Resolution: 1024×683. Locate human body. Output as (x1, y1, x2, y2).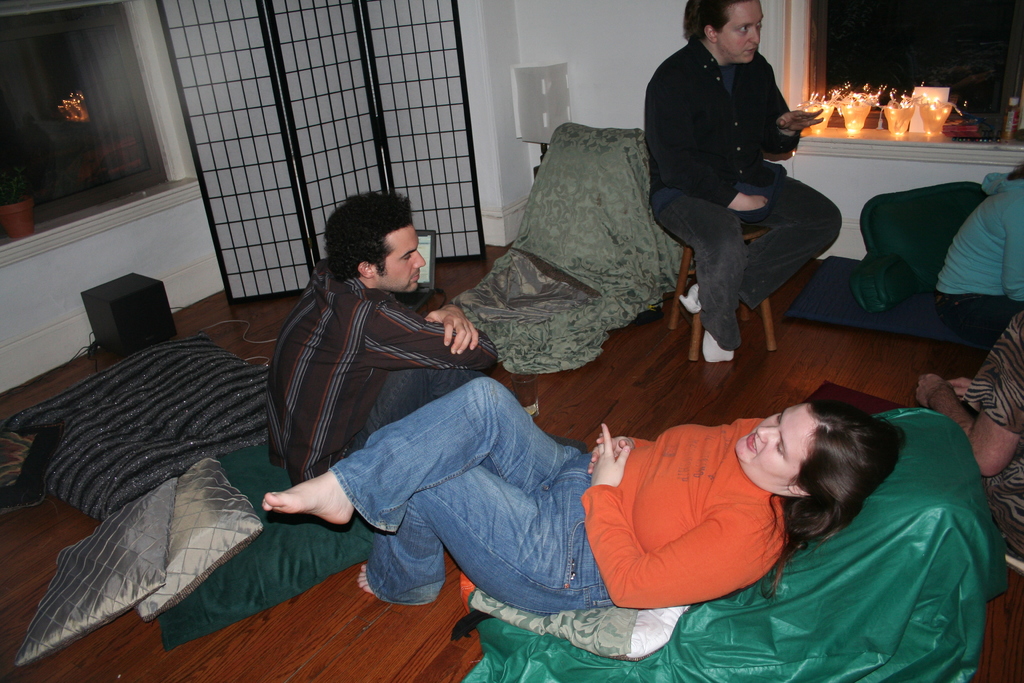
(913, 308, 1023, 564).
